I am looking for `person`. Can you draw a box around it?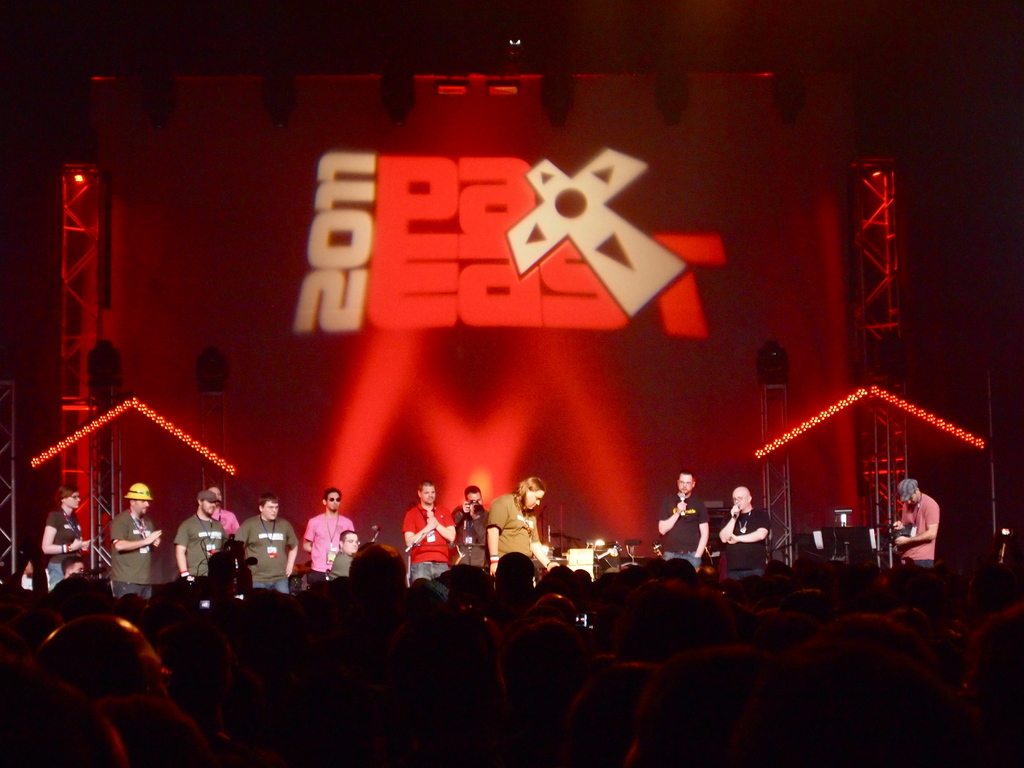
Sure, the bounding box is <region>655, 470, 714, 569</region>.
